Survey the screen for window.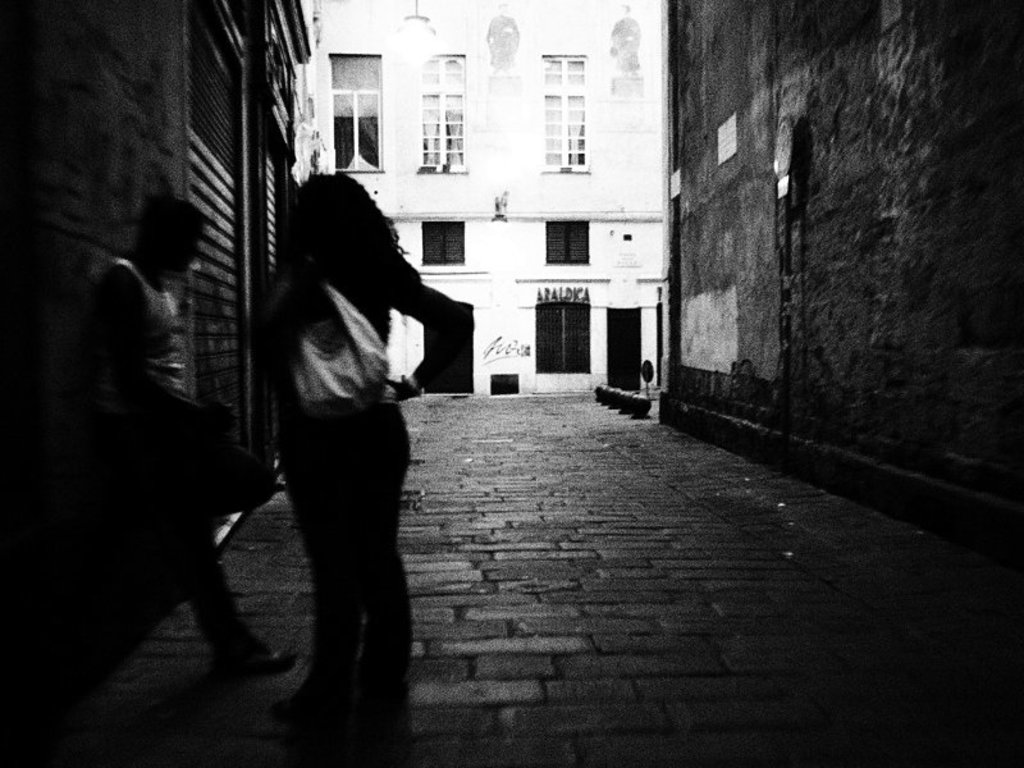
Survey found: detection(328, 50, 383, 175).
